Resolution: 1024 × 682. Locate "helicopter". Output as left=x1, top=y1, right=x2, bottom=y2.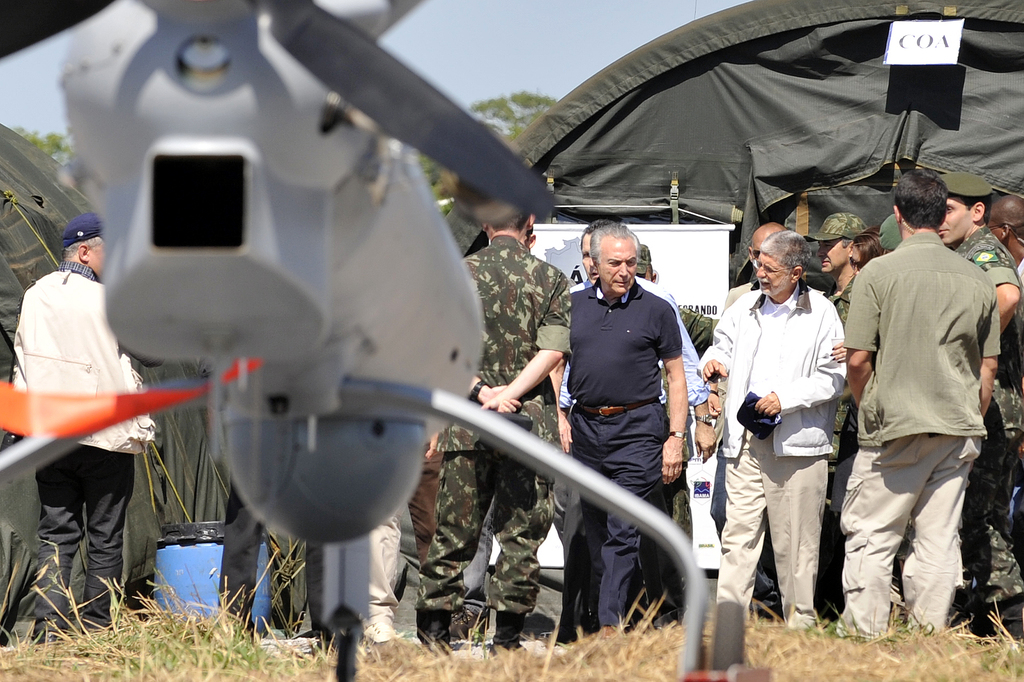
left=37, top=4, right=691, bottom=624.
